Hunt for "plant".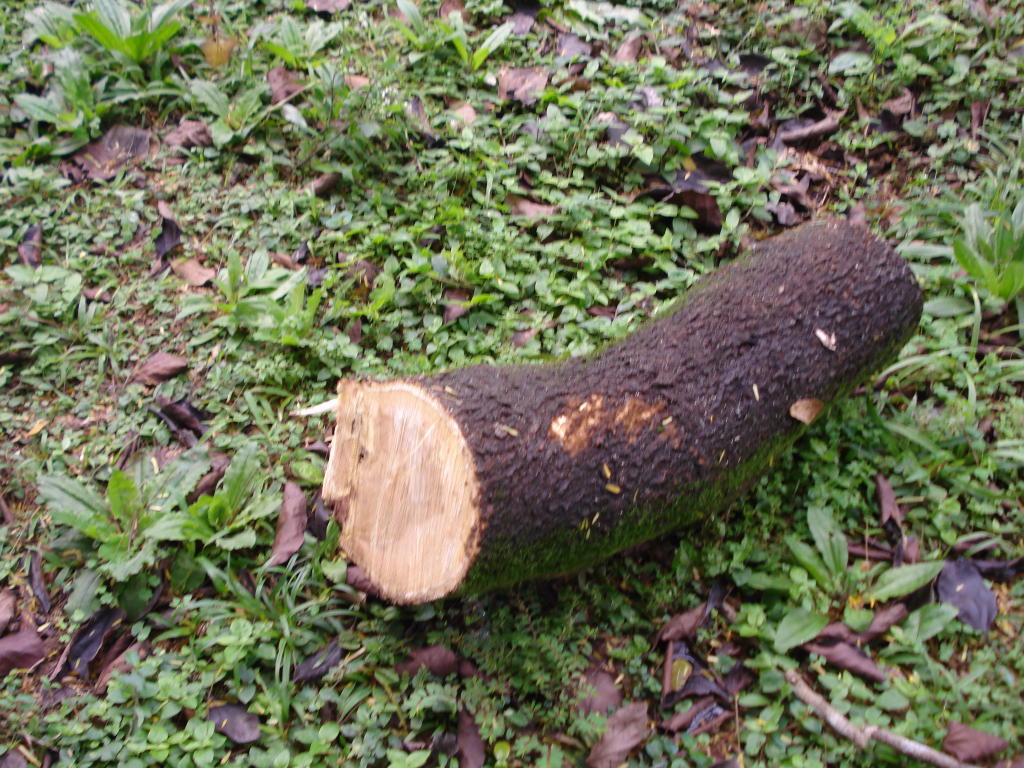
Hunted down at bbox(30, 436, 257, 638).
